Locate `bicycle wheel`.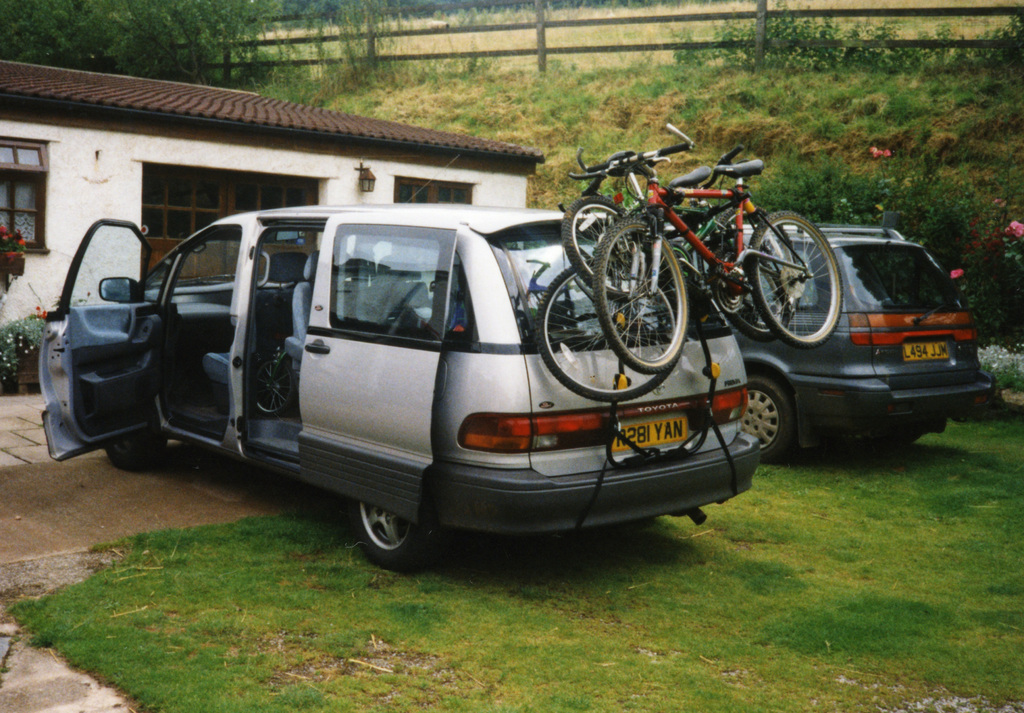
Bounding box: rect(714, 241, 792, 343).
